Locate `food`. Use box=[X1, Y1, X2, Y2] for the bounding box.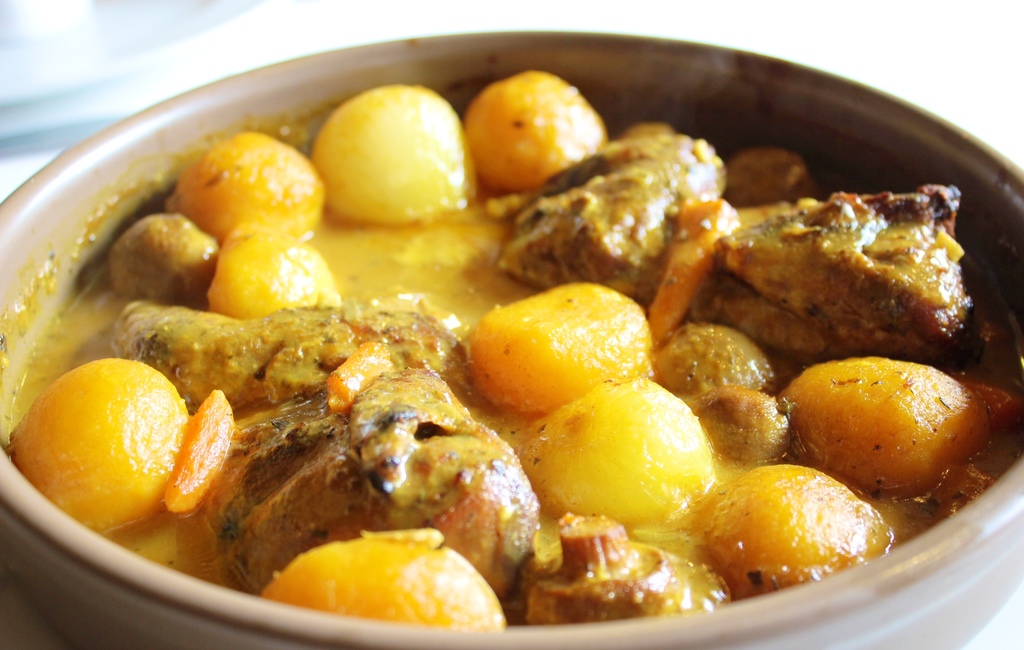
box=[708, 456, 899, 602].
